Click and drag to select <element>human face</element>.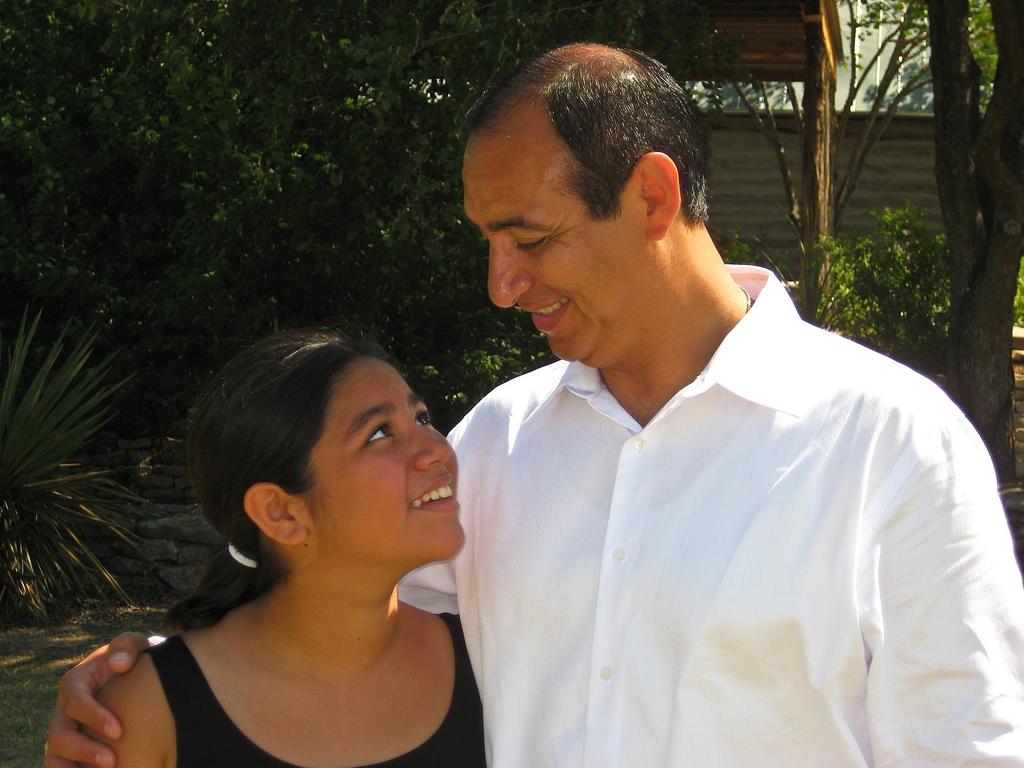
Selection: Rect(298, 358, 465, 561).
